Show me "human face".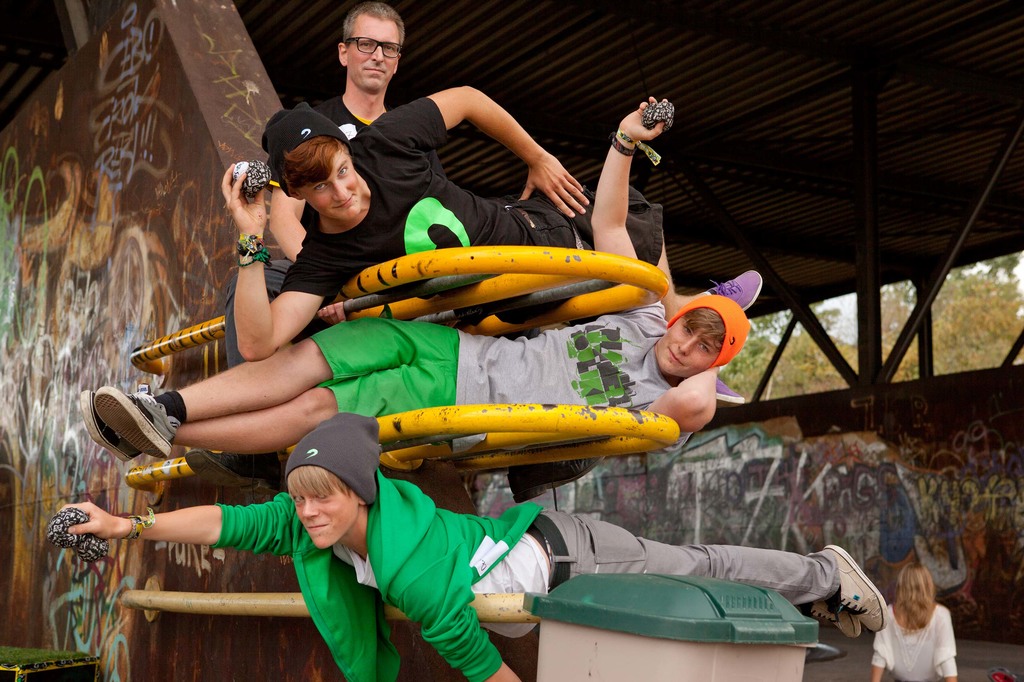
"human face" is here: l=644, t=312, r=727, b=381.
